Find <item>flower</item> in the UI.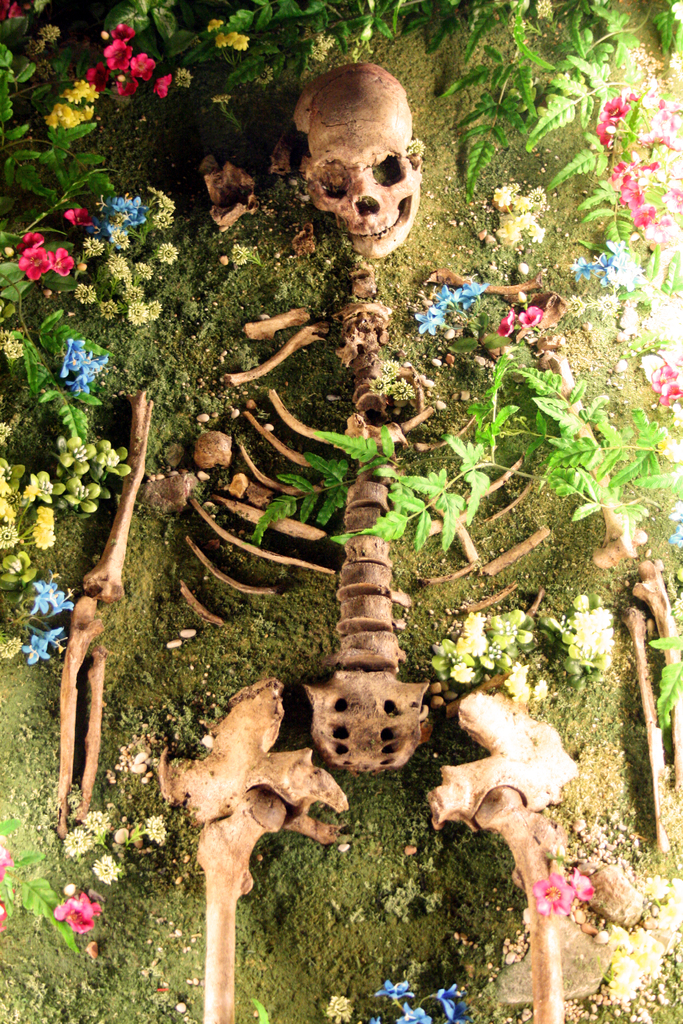
UI element at region(229, 245, 255, 263).
